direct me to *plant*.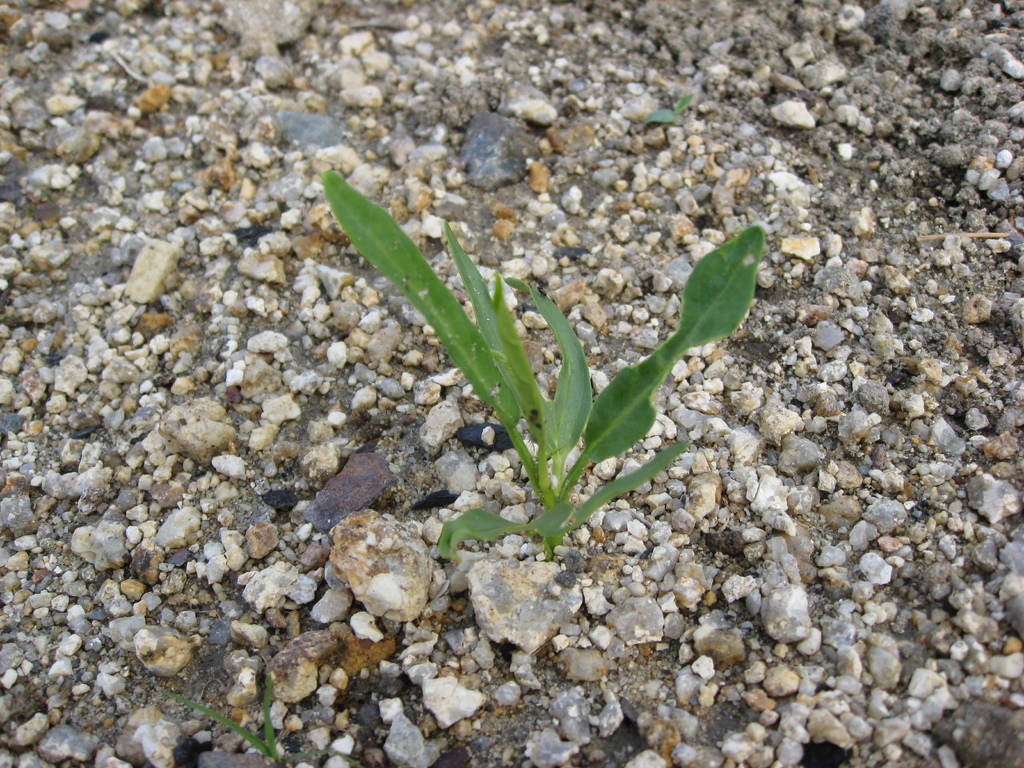
Direction: <box>163,667,361,767</box>.
